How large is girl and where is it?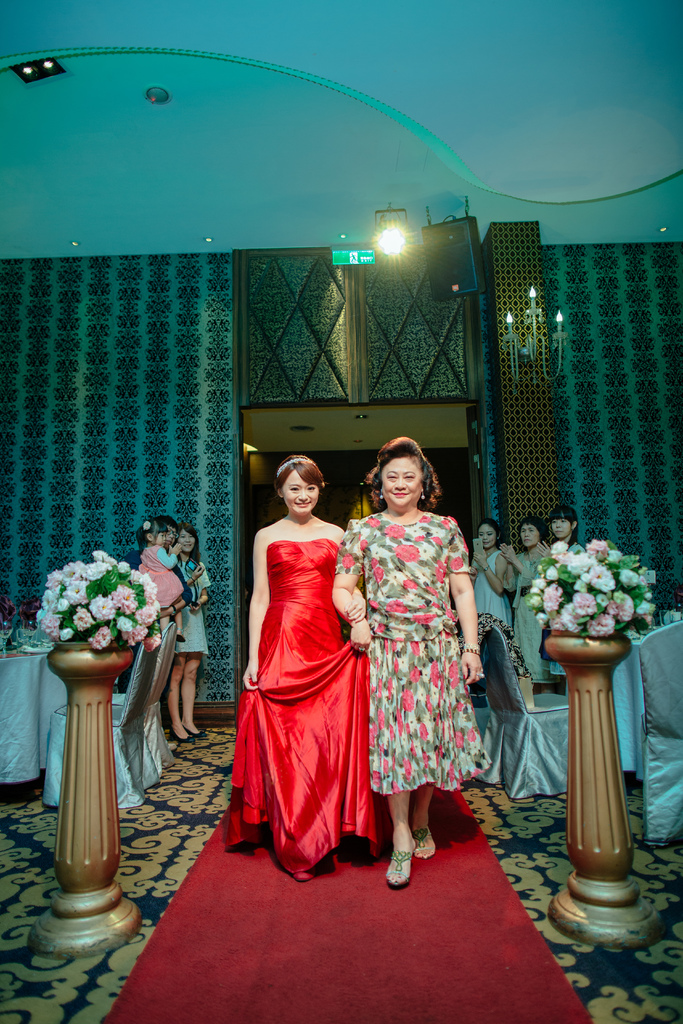
Bounding box: detection(233, 454, 373, 876).
